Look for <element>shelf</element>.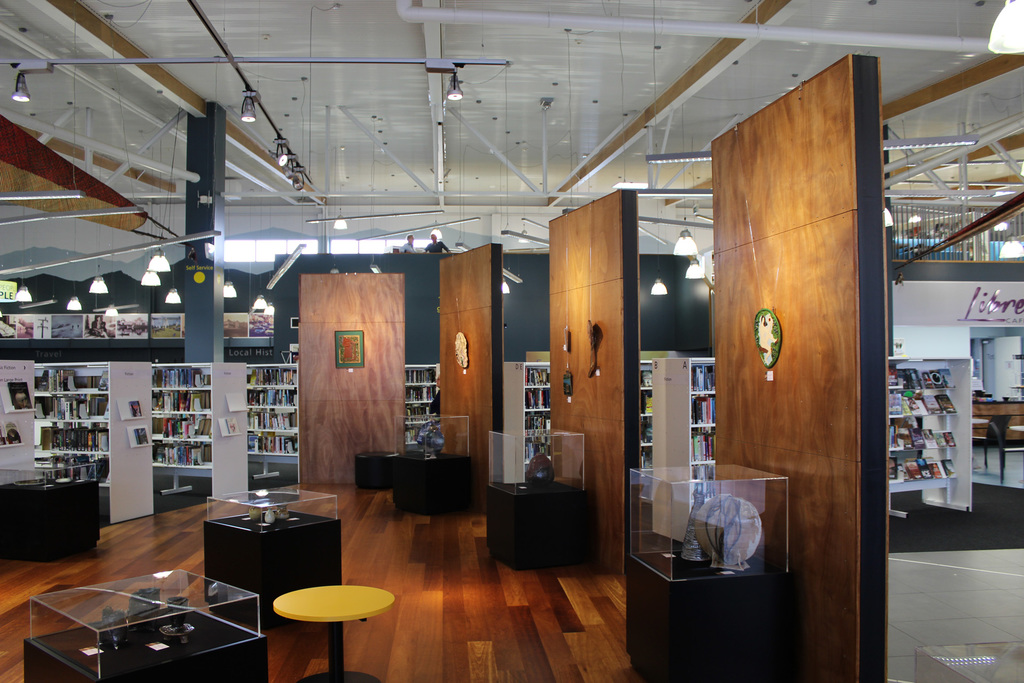
Found: 49 423 112 453.
